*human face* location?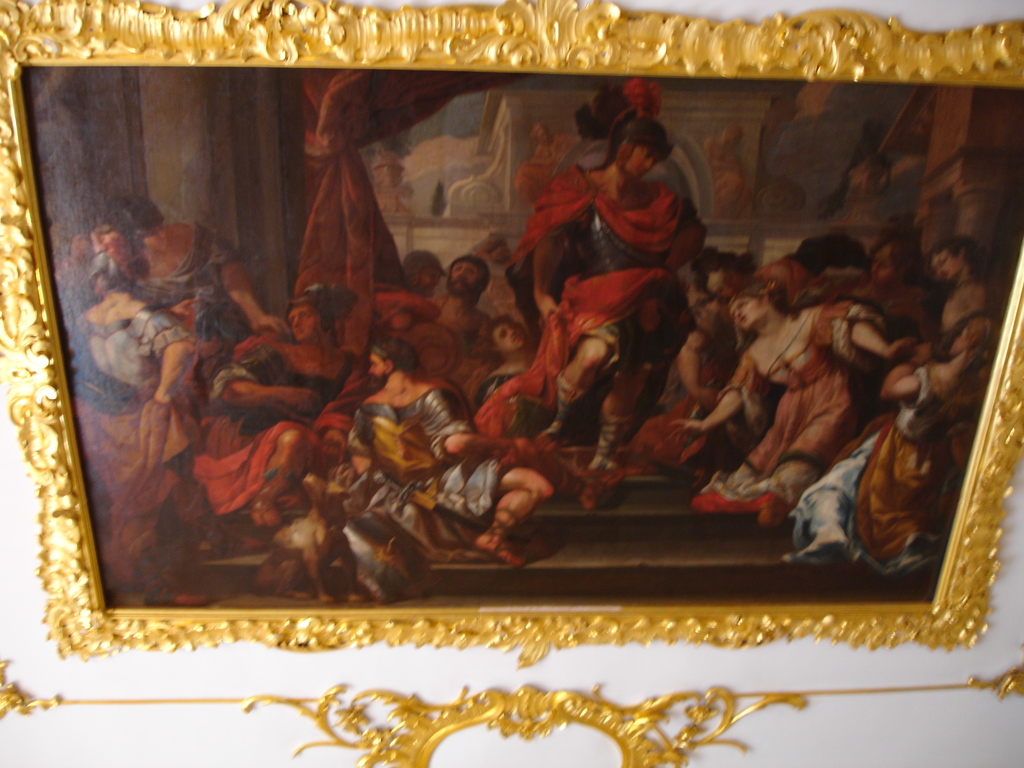
select_region(452, 260, 483, 288)
